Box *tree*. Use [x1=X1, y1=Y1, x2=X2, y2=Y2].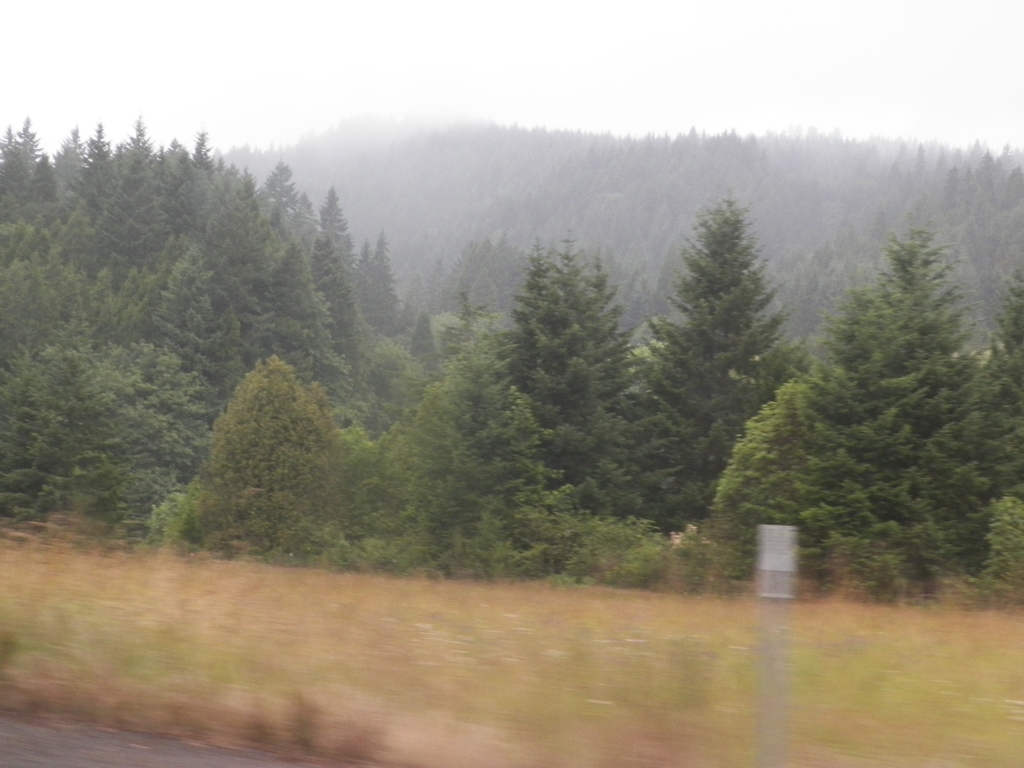
[x1=975, y1=271, x2=1023, y2=518].
